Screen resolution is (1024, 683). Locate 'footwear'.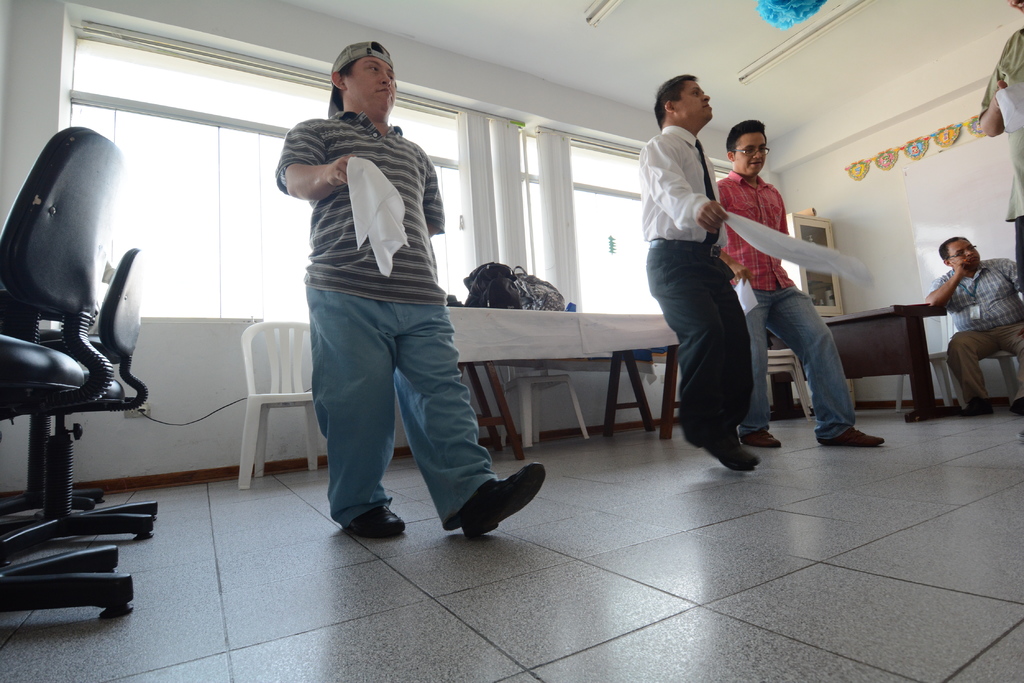
pyautogui.locateOnScreen(442, 474, 540, 539).
